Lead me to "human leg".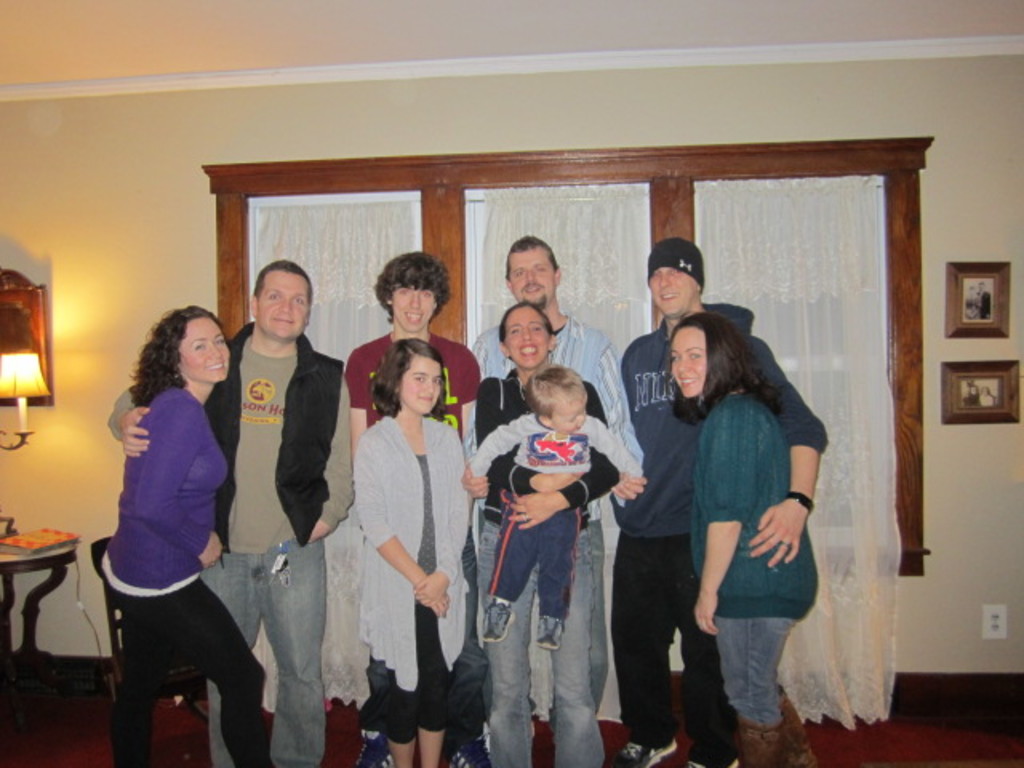
Lead to rect(125, 592, 266, 765).
